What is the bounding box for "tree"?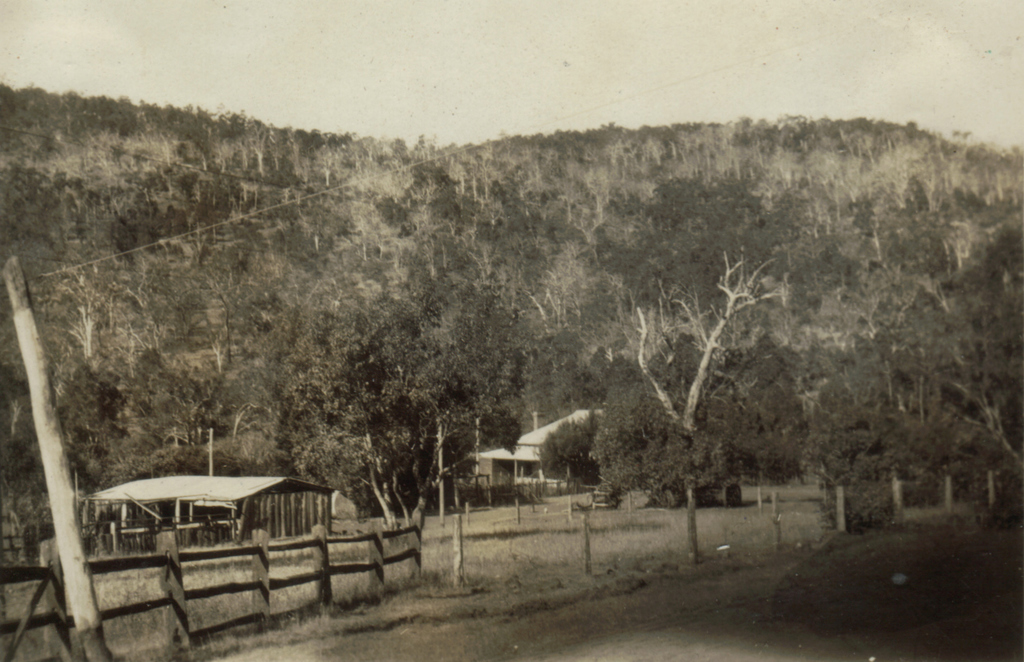
x1=575 y1=246 x2=805 y2=513.
